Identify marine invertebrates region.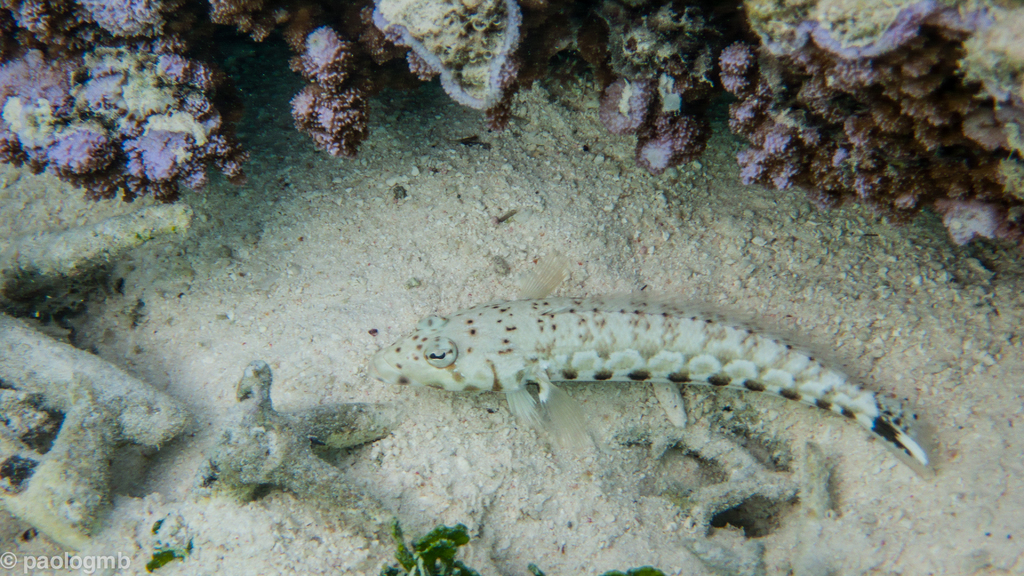
Region: {"left": 8, "top": 72, "right": 141, "bottom": 204}.
